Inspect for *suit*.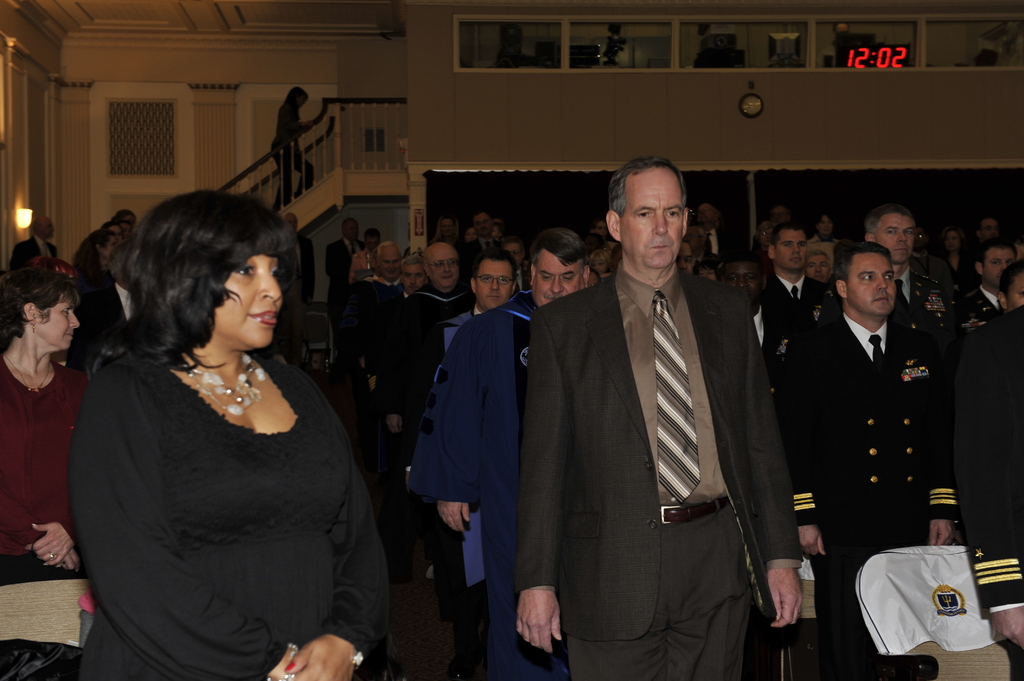
Inspection: box=[325, 238, 363, 338].
